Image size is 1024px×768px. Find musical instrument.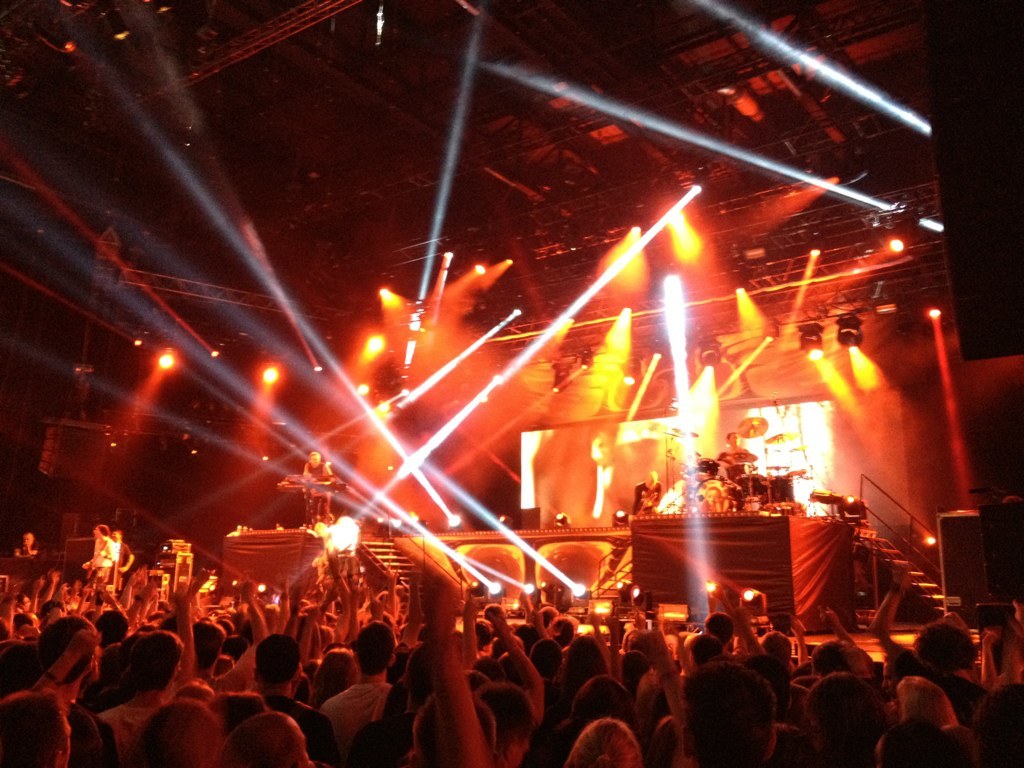
box=[278, 469, 347, 508].
